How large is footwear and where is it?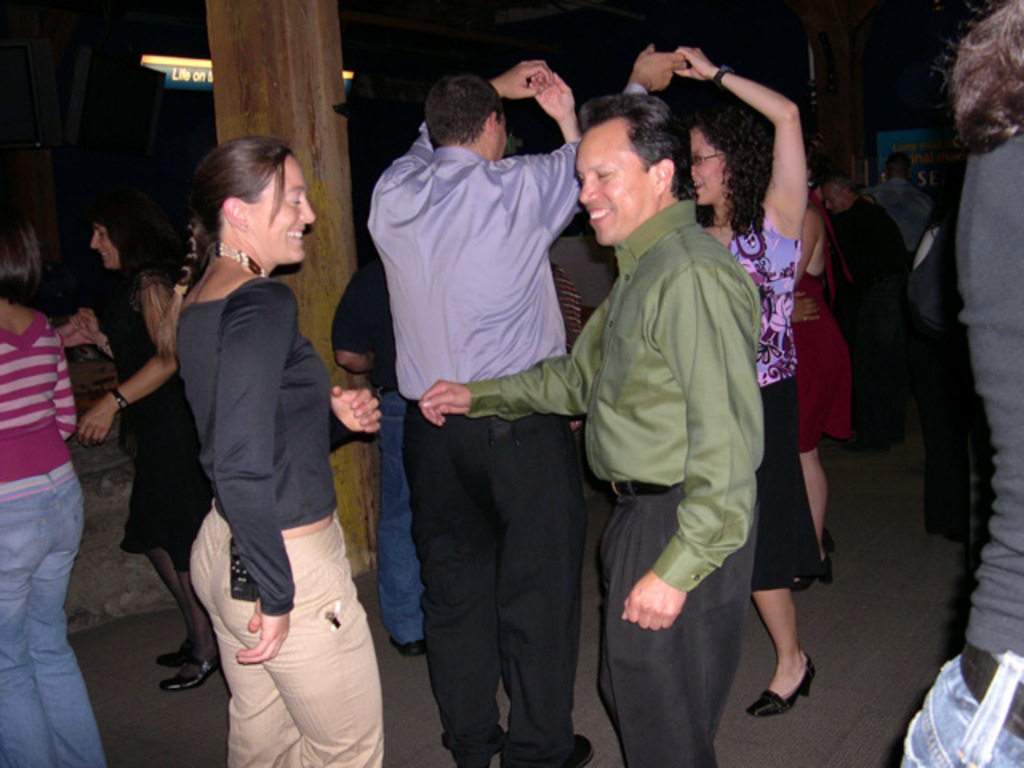
Bounding box: <bbox>790, 546, 829, 594</bbox>.
